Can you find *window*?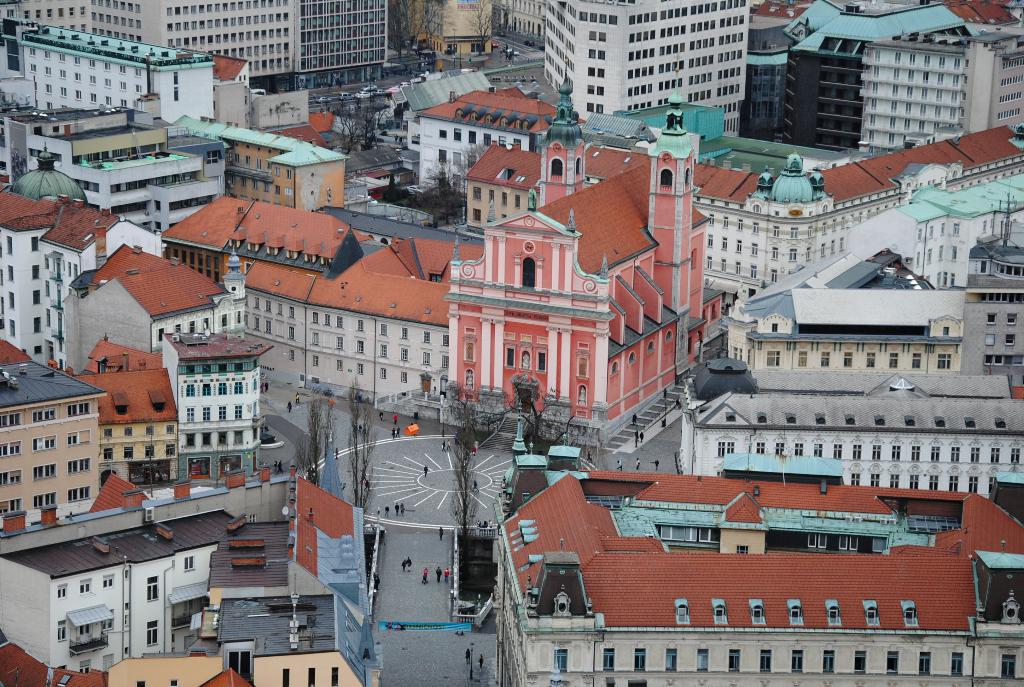
Yes, bounding box: <box>605,645,619,675</box>.
